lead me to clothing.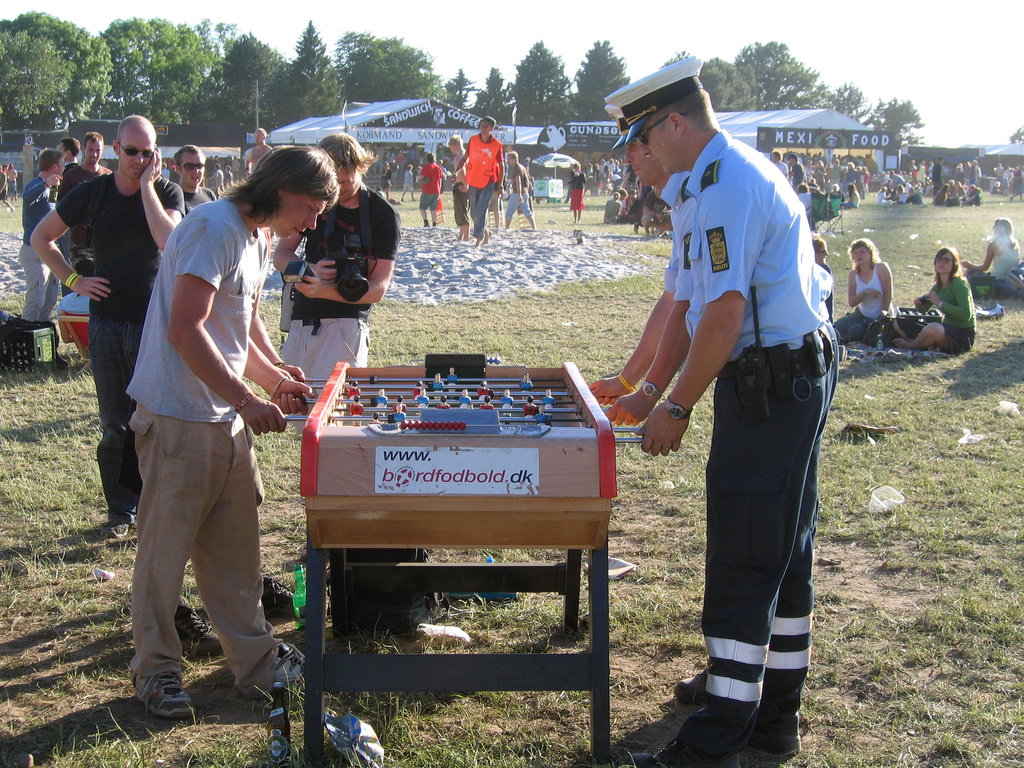
Lead to rect(279, 179, 401, 435).
